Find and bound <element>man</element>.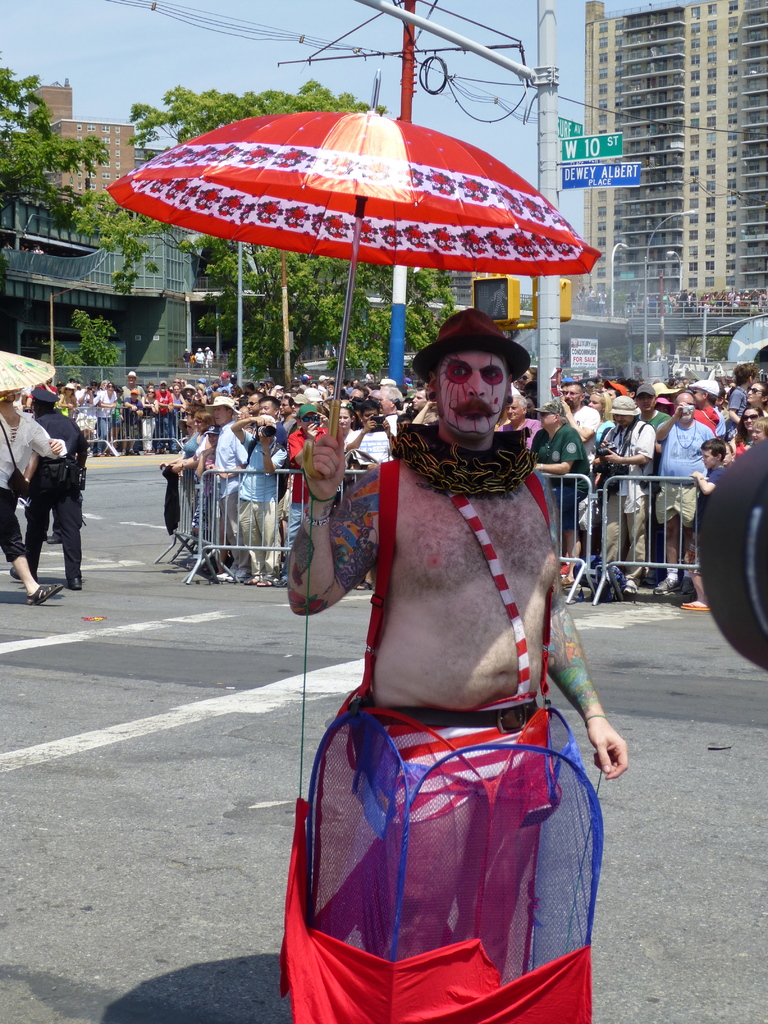
Bound: crop(637, 380, 671, 442).
